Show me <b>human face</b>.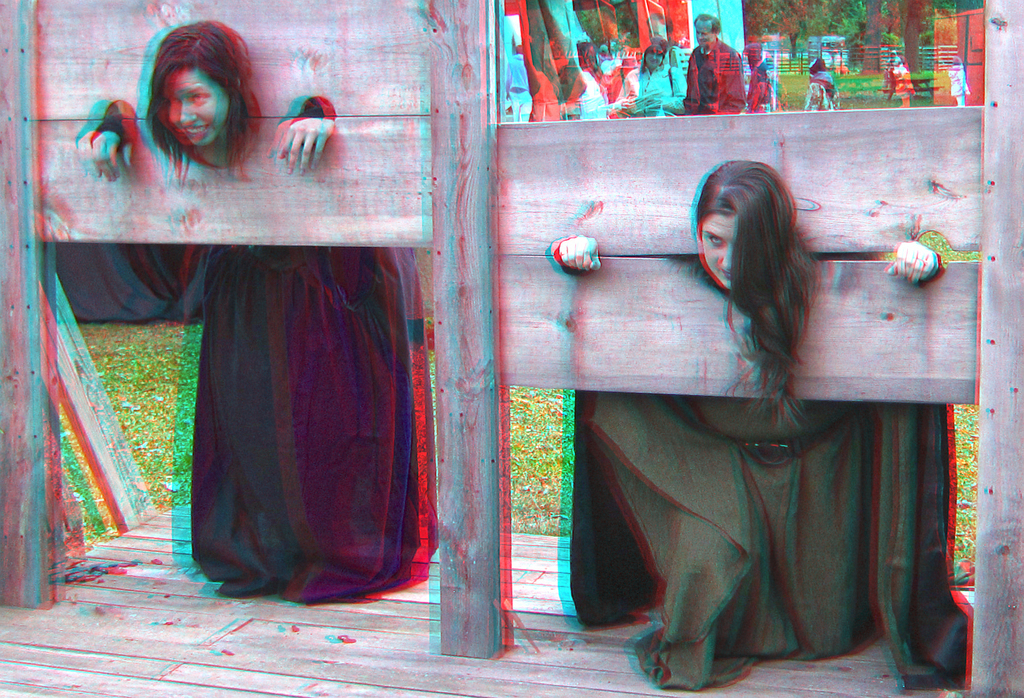
<b>human face</b> is here: [163,67,230,151].
